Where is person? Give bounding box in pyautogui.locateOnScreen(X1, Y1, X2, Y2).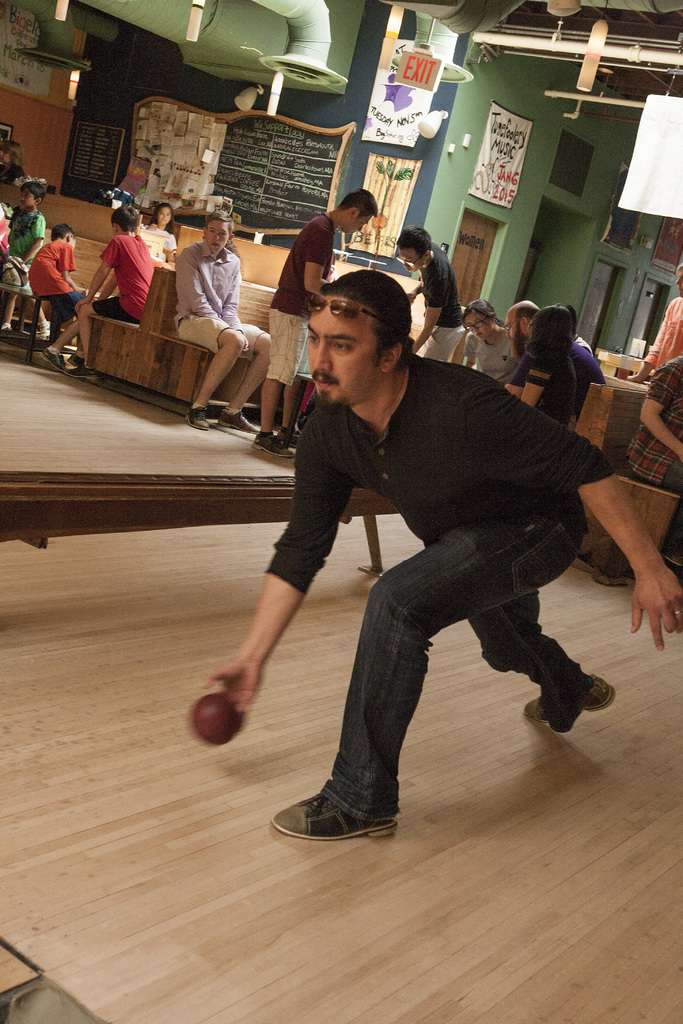
pyautogui.locateOnScreen(627, 266, 682, 383).
